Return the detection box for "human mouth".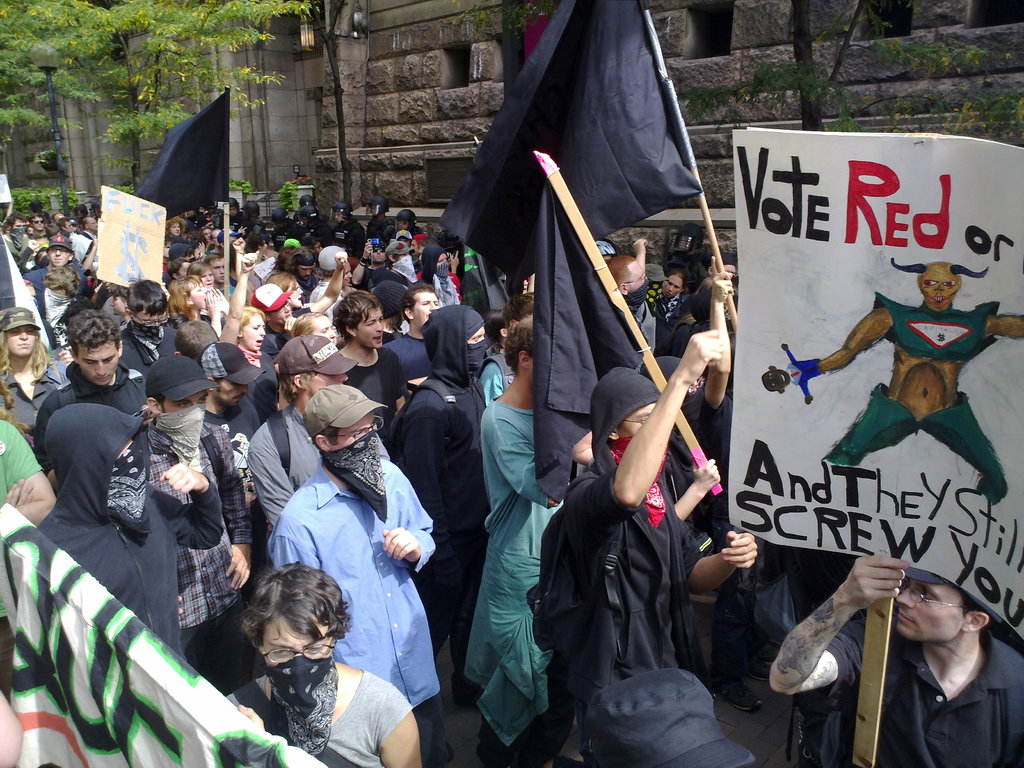
<box>54,258,61,262</box>.
